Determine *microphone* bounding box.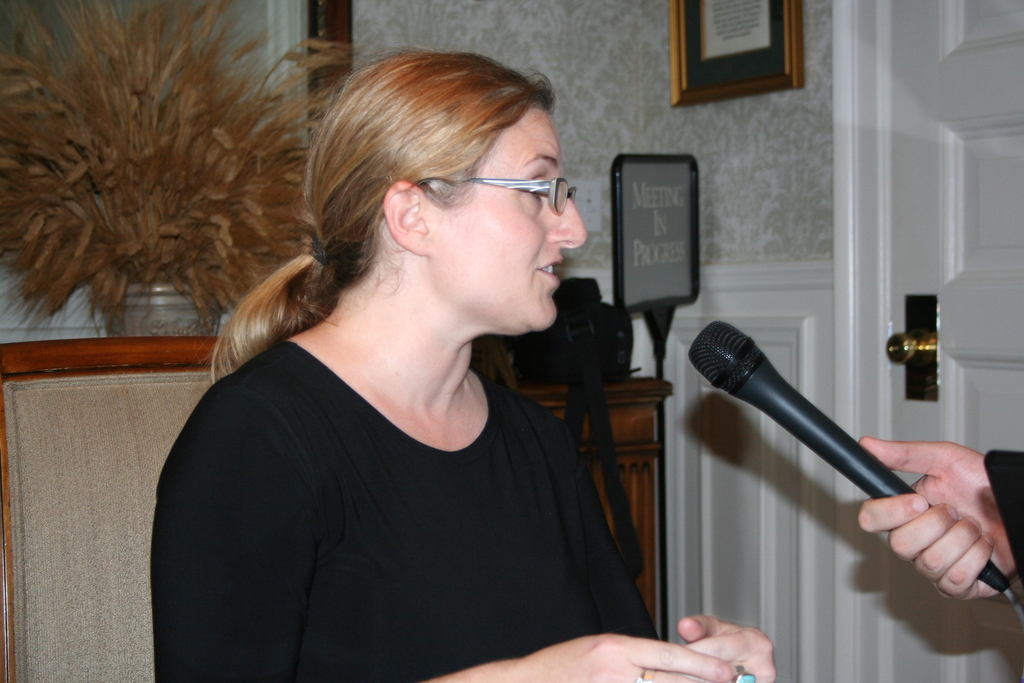
Determined: (681, 310, 966, 591).
